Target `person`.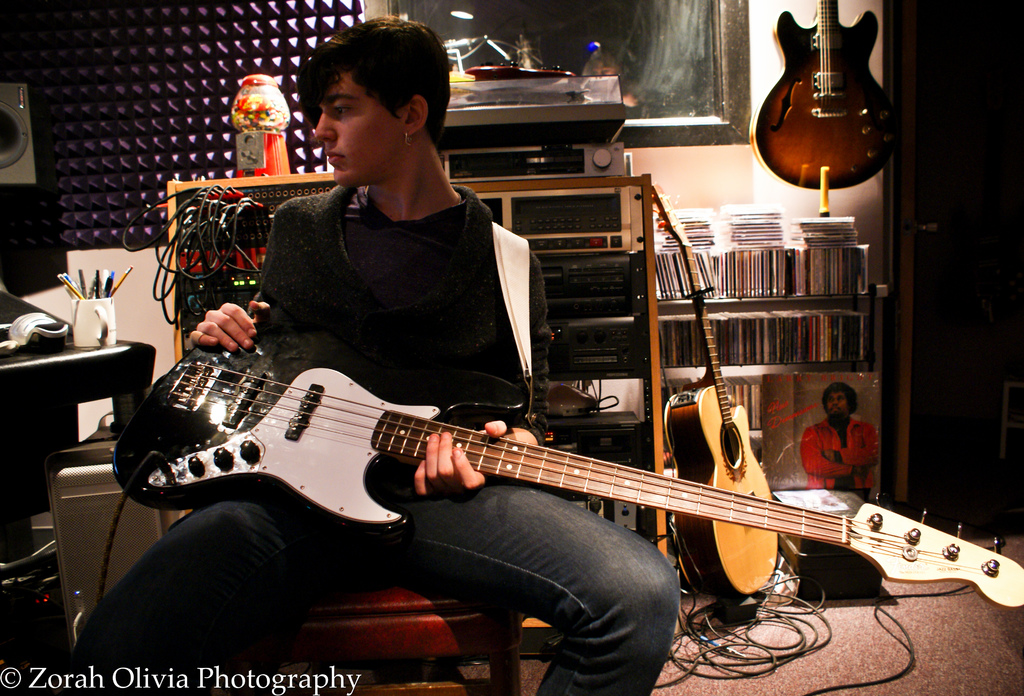
Target region: left=78, top=14, right=680, bottom=695.
